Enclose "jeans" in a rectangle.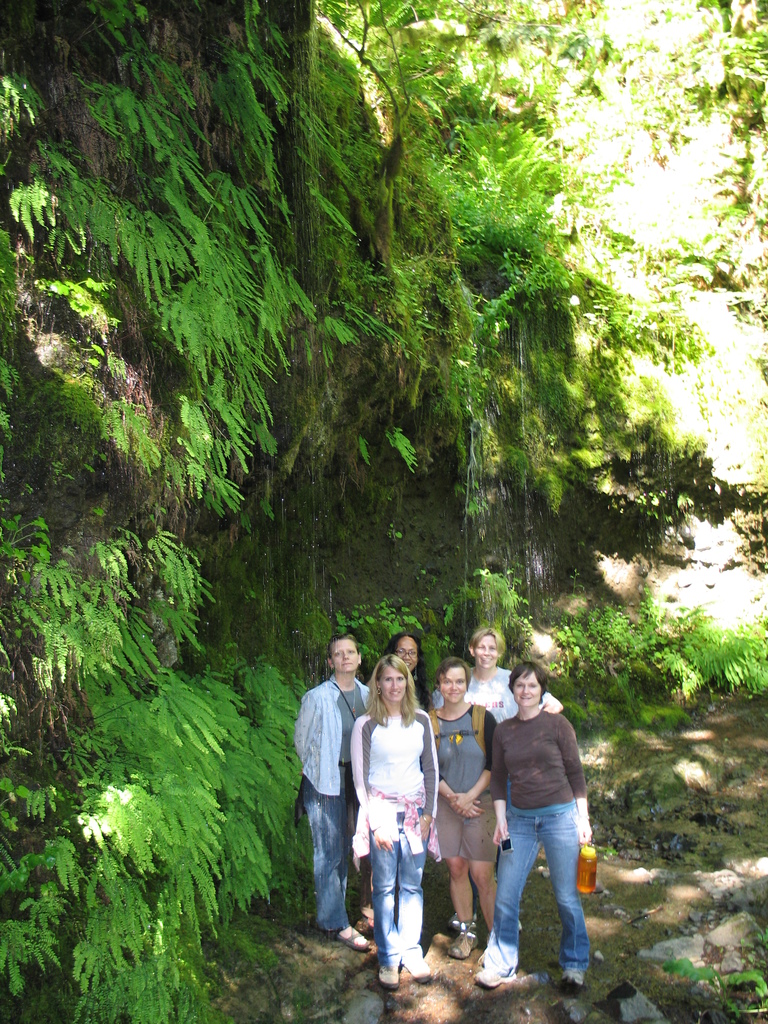
[x1=316, y1=769, x2=351, y2=931].
